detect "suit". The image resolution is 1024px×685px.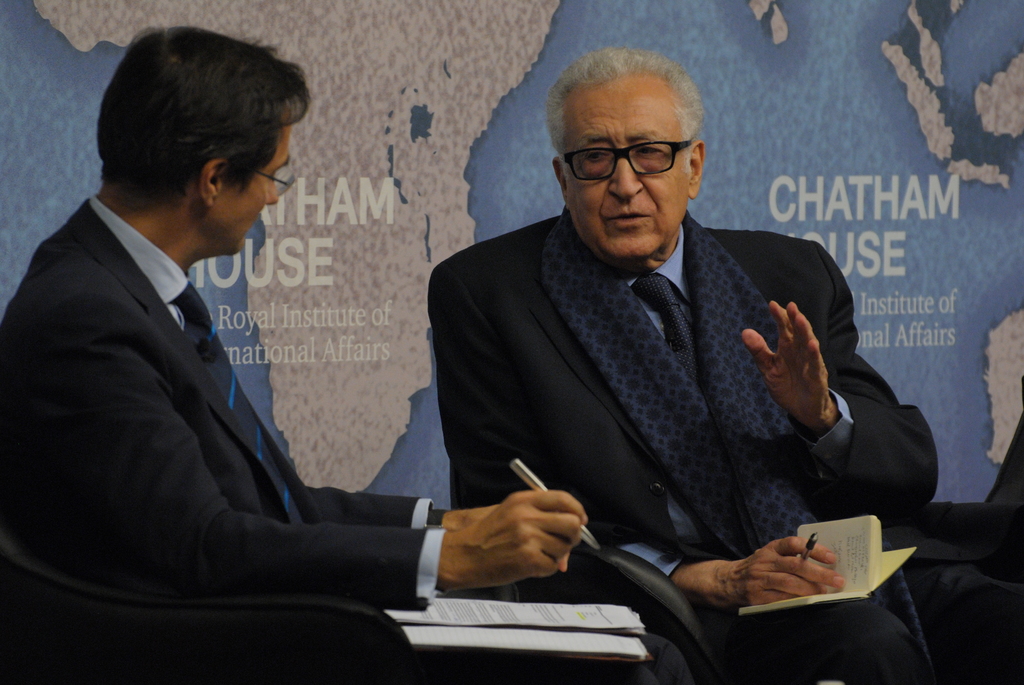
404:147:915:628.
